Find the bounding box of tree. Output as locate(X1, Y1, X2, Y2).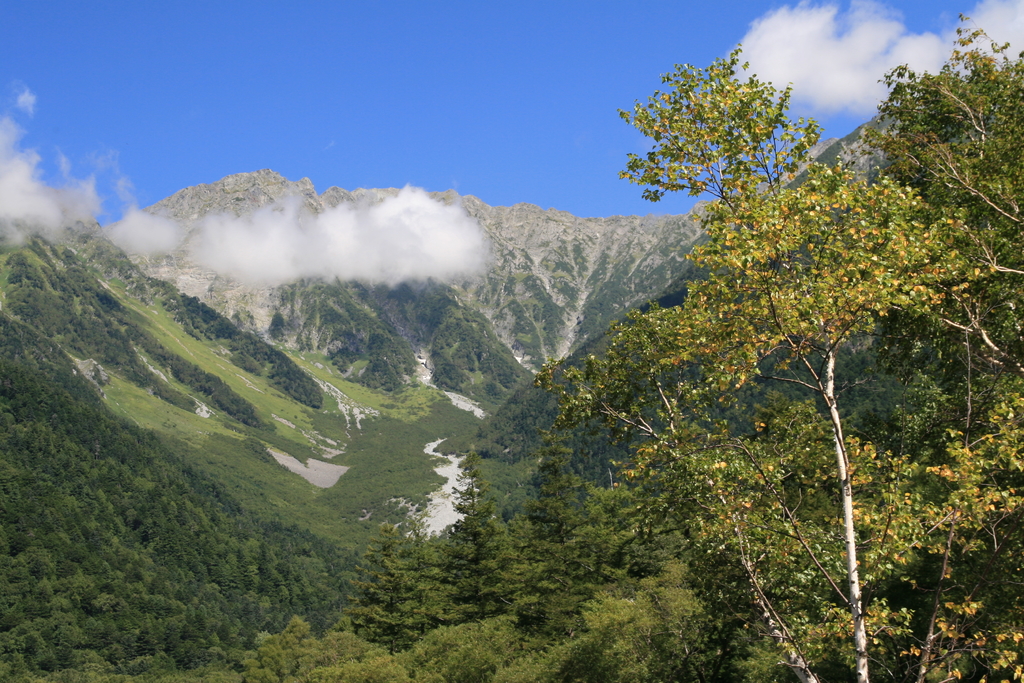
locate(352, 524, 440, 648).
